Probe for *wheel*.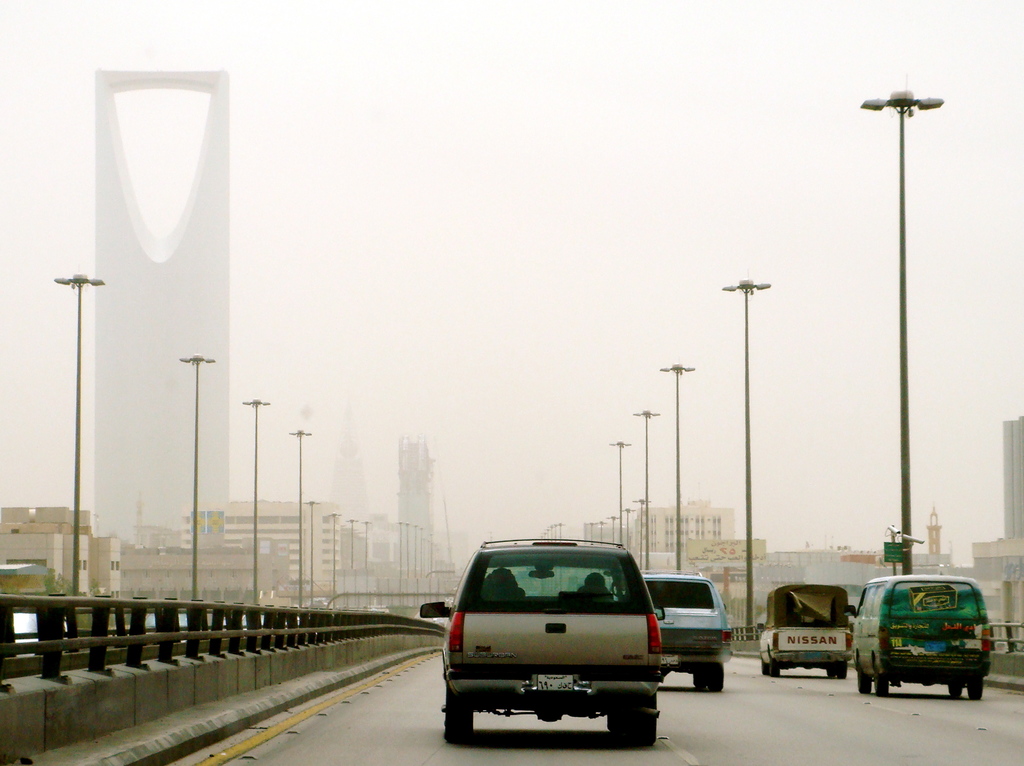
Probe result: 856/658/869/692.
